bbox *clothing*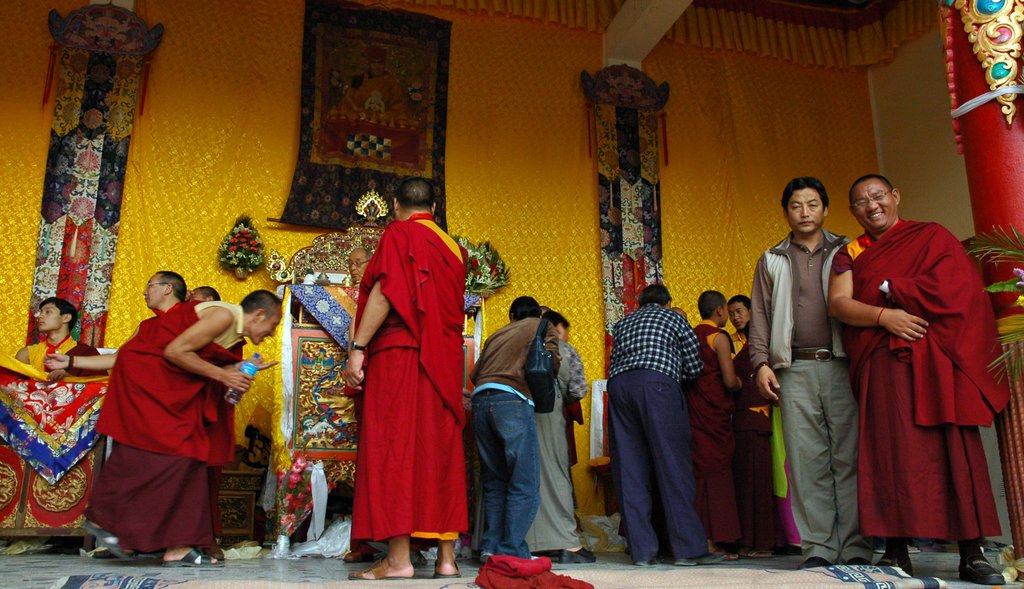
x1=345, y1=206, x2=470, y2=544
